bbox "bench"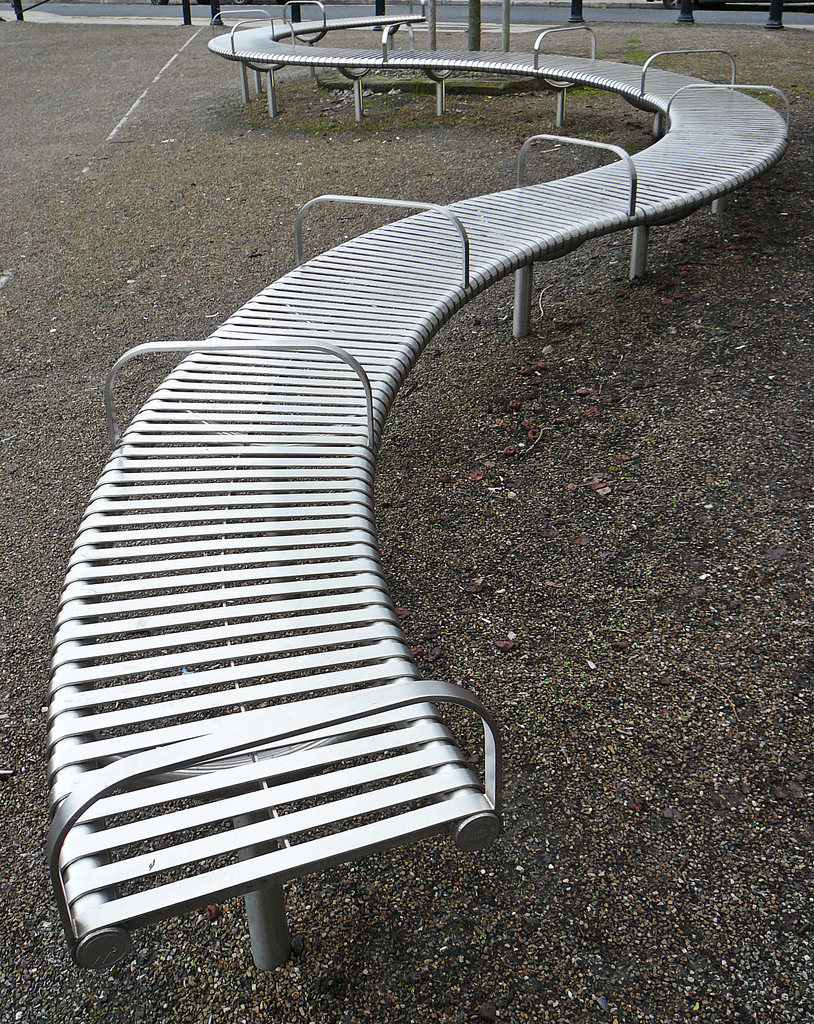
box=[45, 0, 794, 971]
